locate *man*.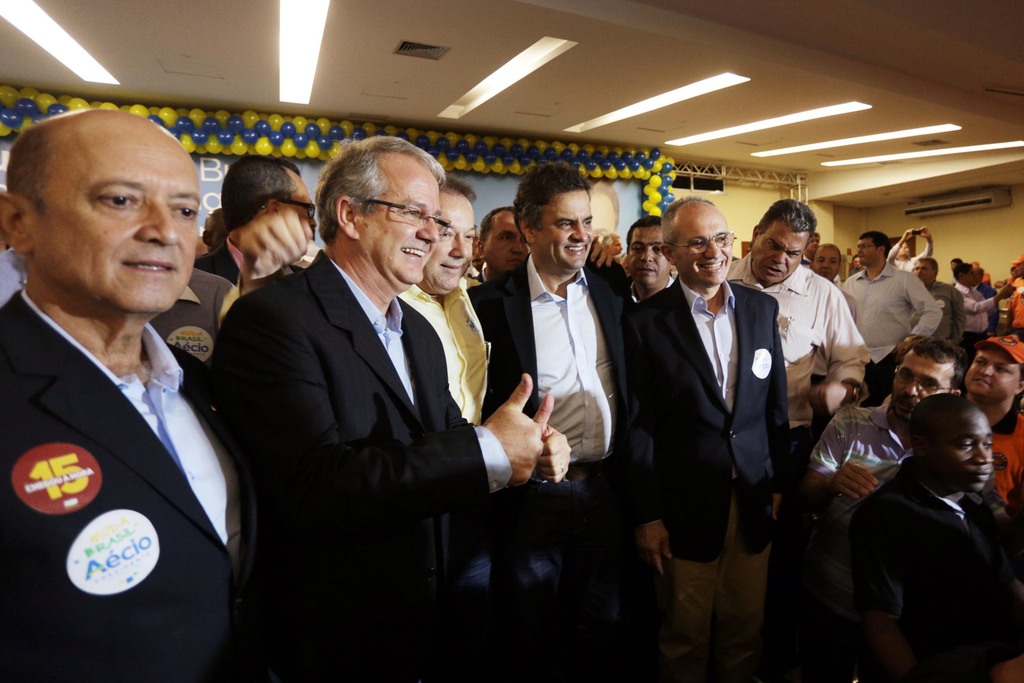
Bounding box: bbox=[399, 173, 496, 420].
